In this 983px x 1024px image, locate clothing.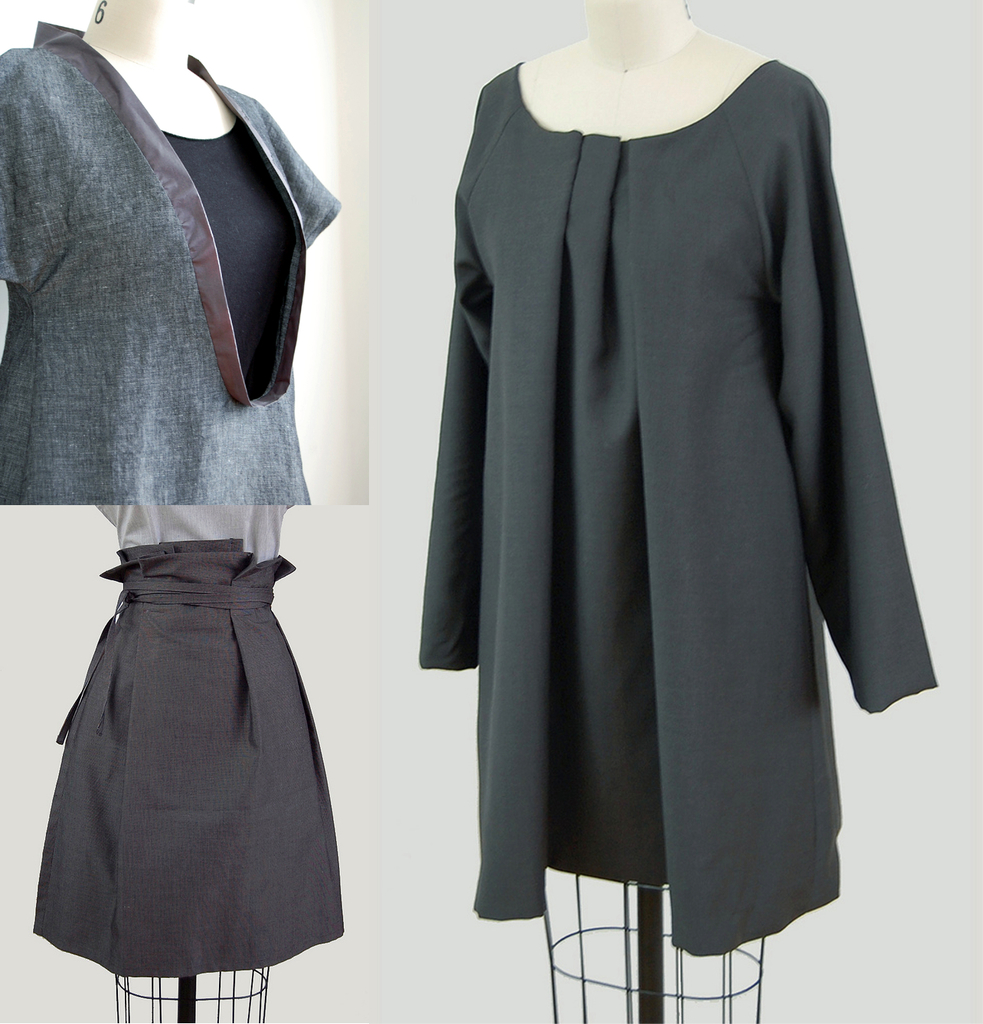
Bounding box: <region>422, 63, 938, 952</region>.
